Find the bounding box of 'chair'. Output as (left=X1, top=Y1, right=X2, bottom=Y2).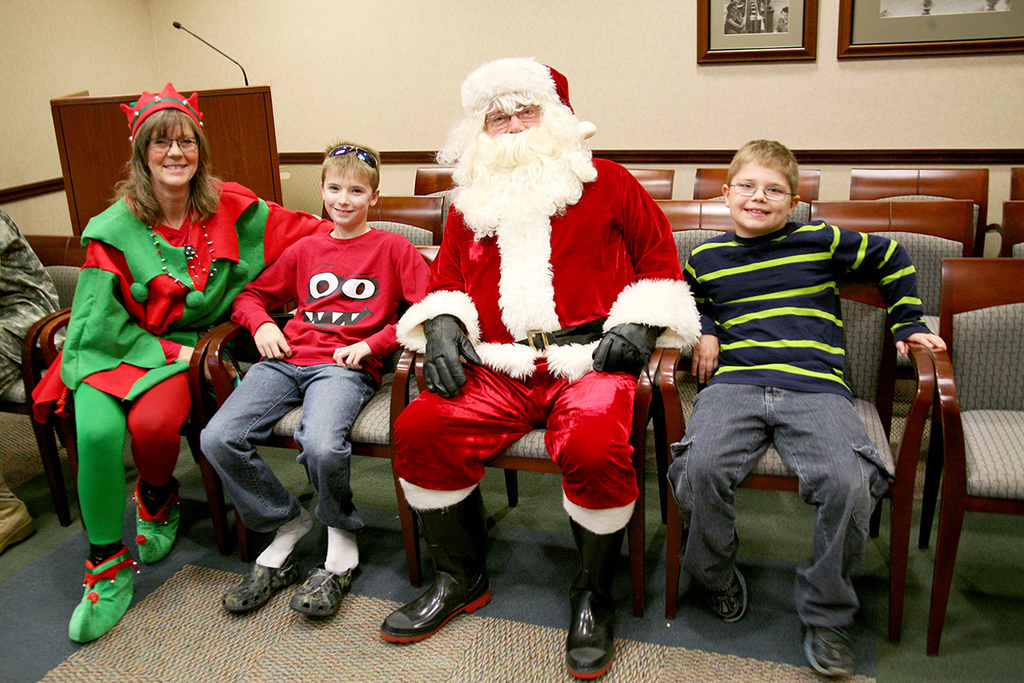
(left=911, top=256, right=1023, bottom=656).
